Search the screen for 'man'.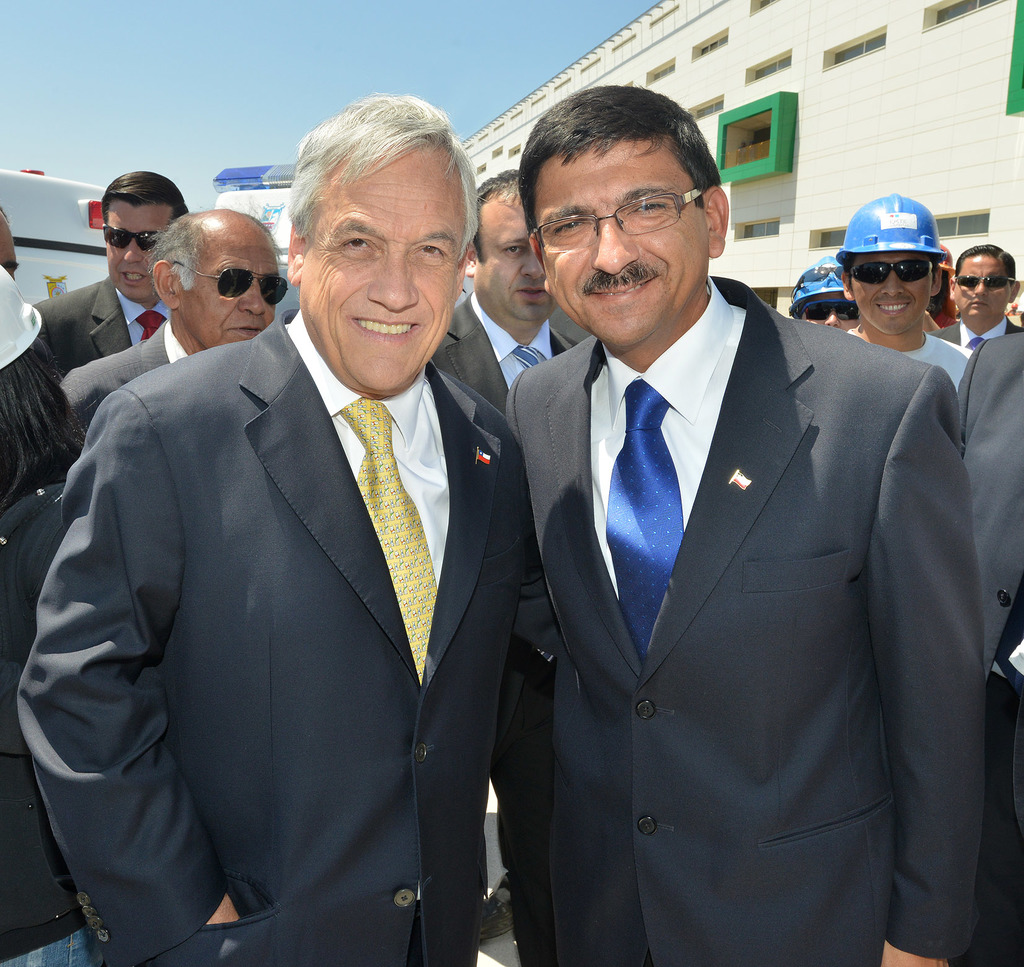
Found at select_region(429, 168, 588, 966).
